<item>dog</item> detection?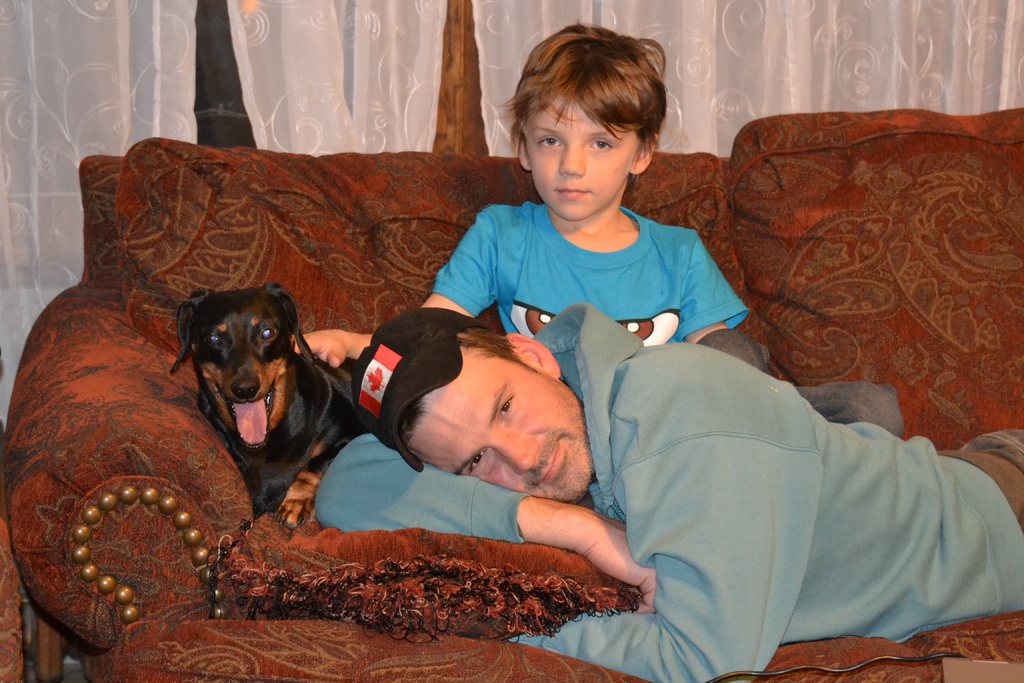
172 283 393 532
